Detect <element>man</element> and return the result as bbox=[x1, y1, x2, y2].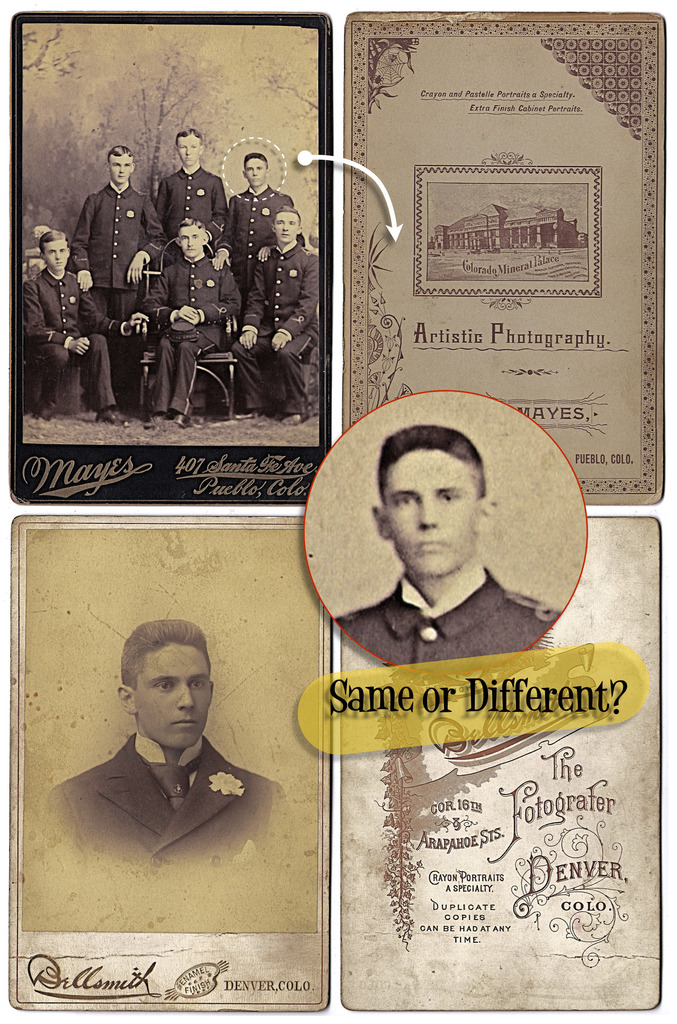
bbox=[144, 214, 233, 408].
